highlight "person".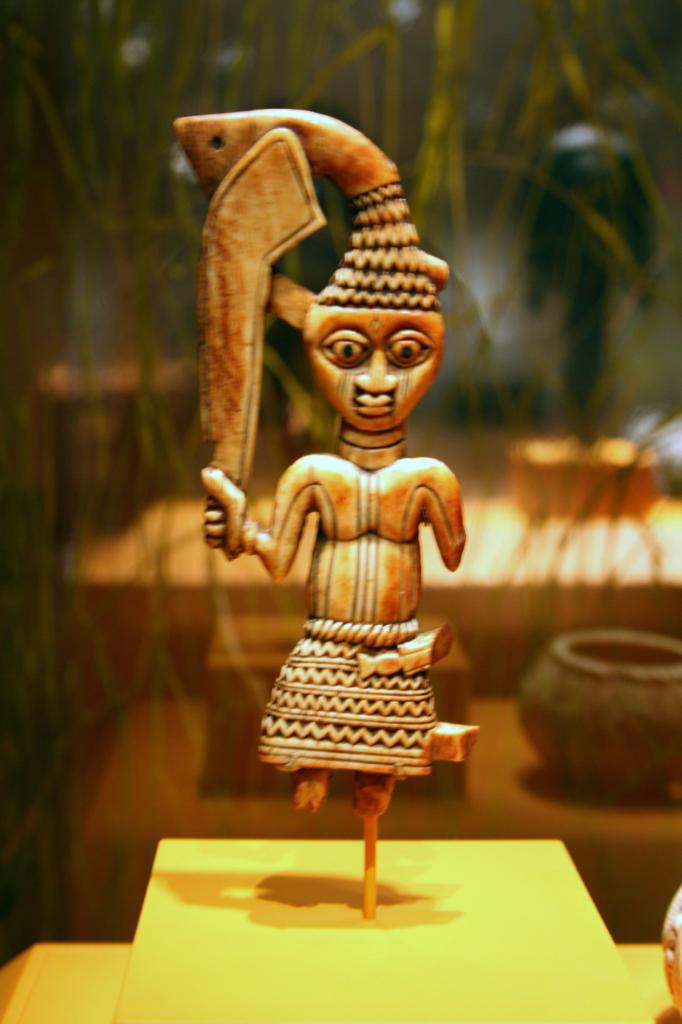
Highlighted region: (172,95,467,911).
